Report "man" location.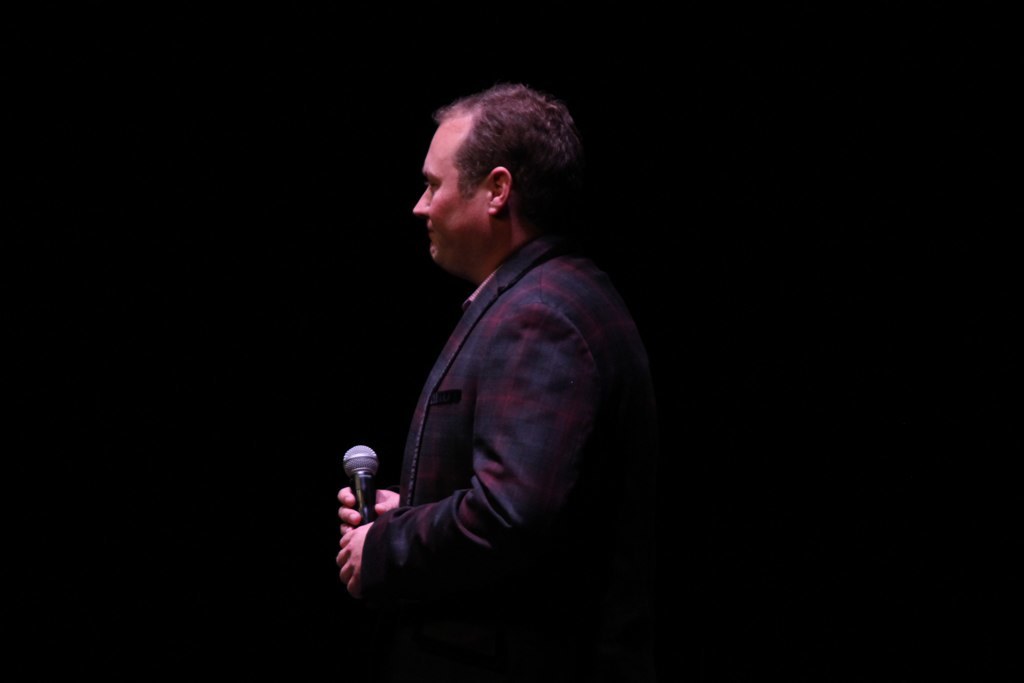
Report: box=[325, 75, 661, 650].
